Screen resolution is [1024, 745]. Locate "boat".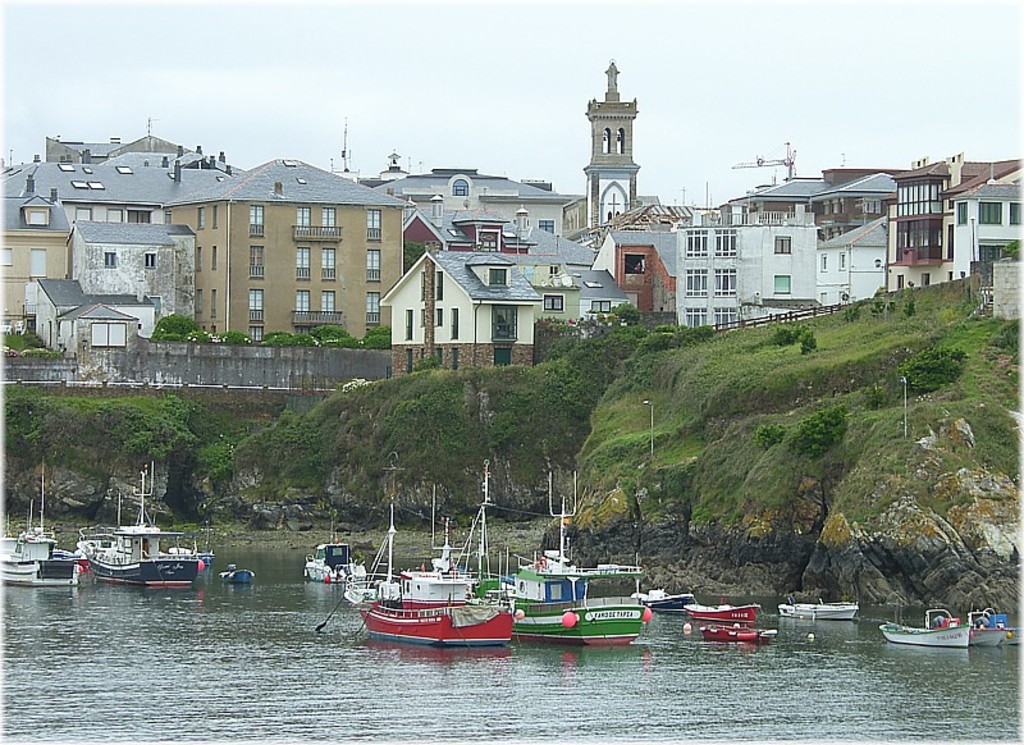
bbox=[686, 603, 764, 623].
